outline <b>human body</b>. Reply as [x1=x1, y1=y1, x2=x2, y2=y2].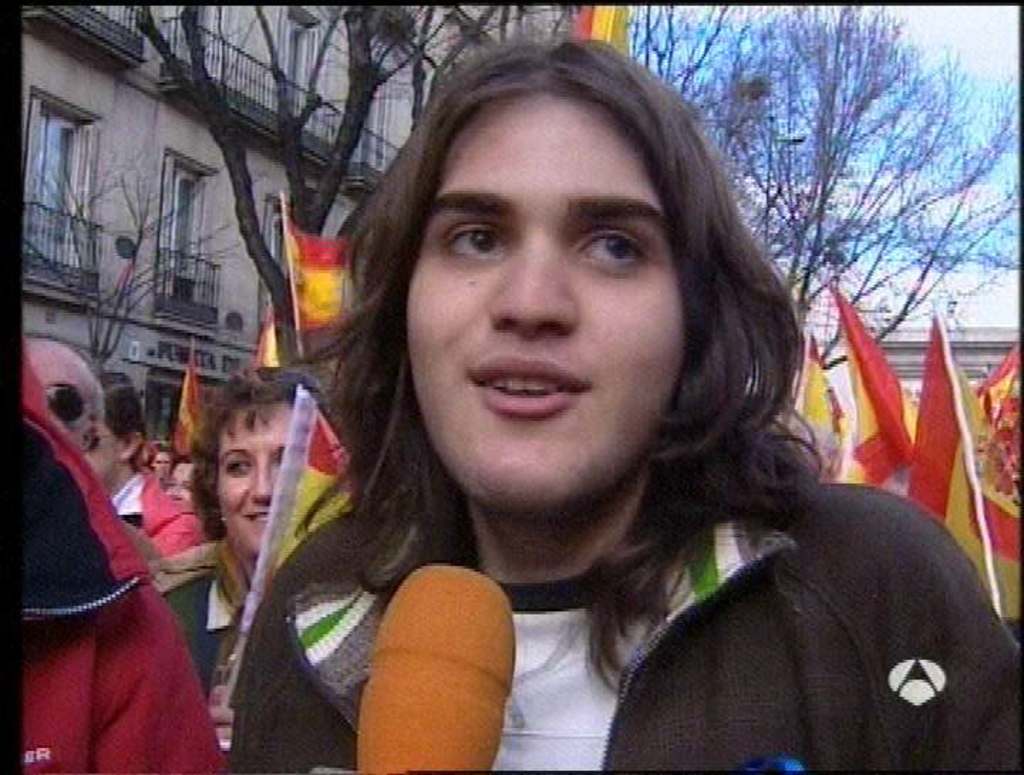
[x1=18, y1=328, x2=223, y2=774].
